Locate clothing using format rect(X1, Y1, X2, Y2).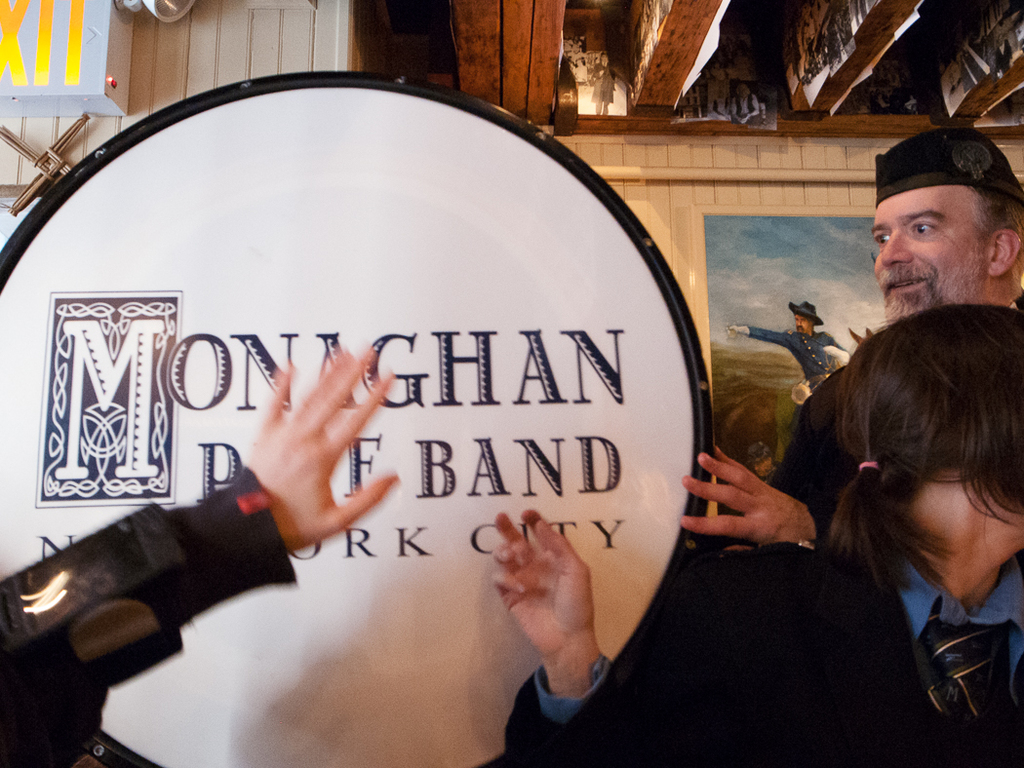
rect(778, 365, 858, 510).
